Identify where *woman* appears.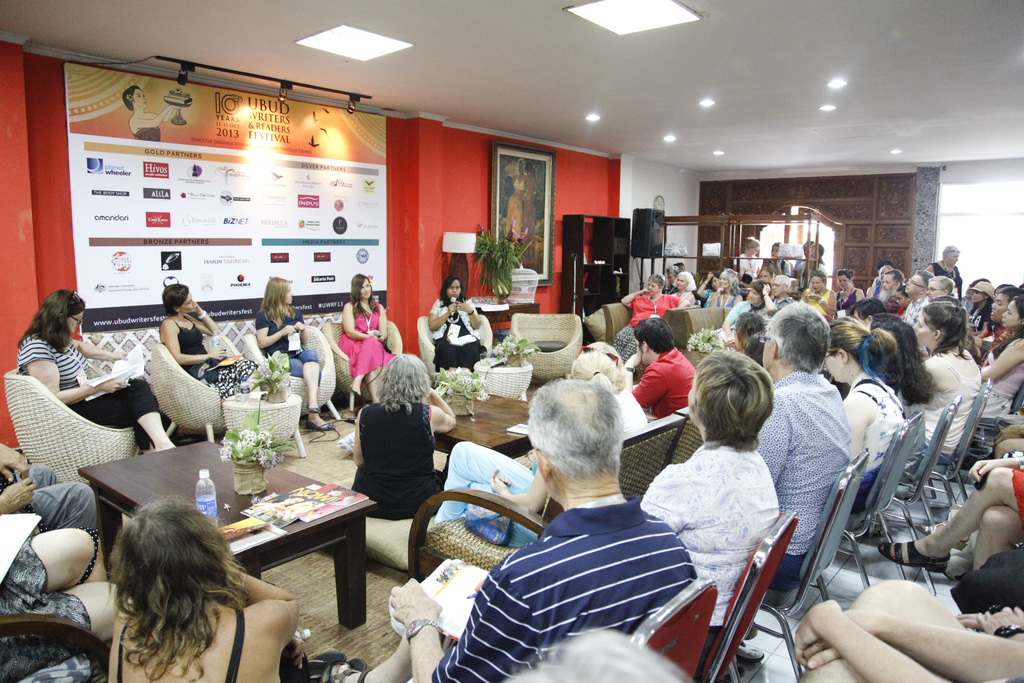
Appears at [155, 284, 263, 399].
